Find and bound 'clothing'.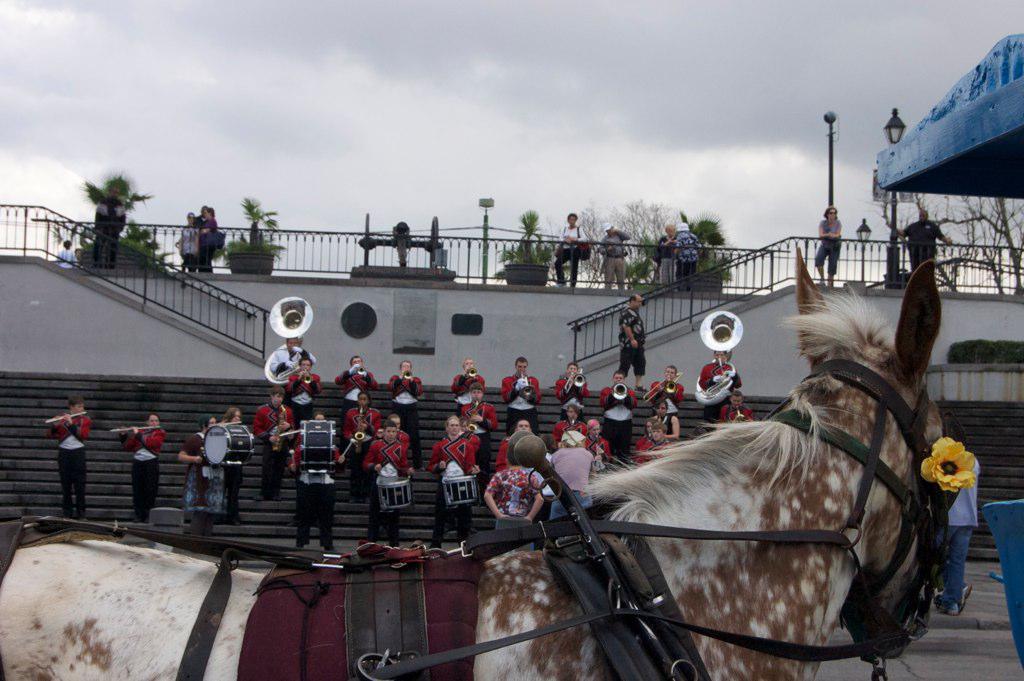
Bound: (left=555, top=377, right=590, bottom=421).
